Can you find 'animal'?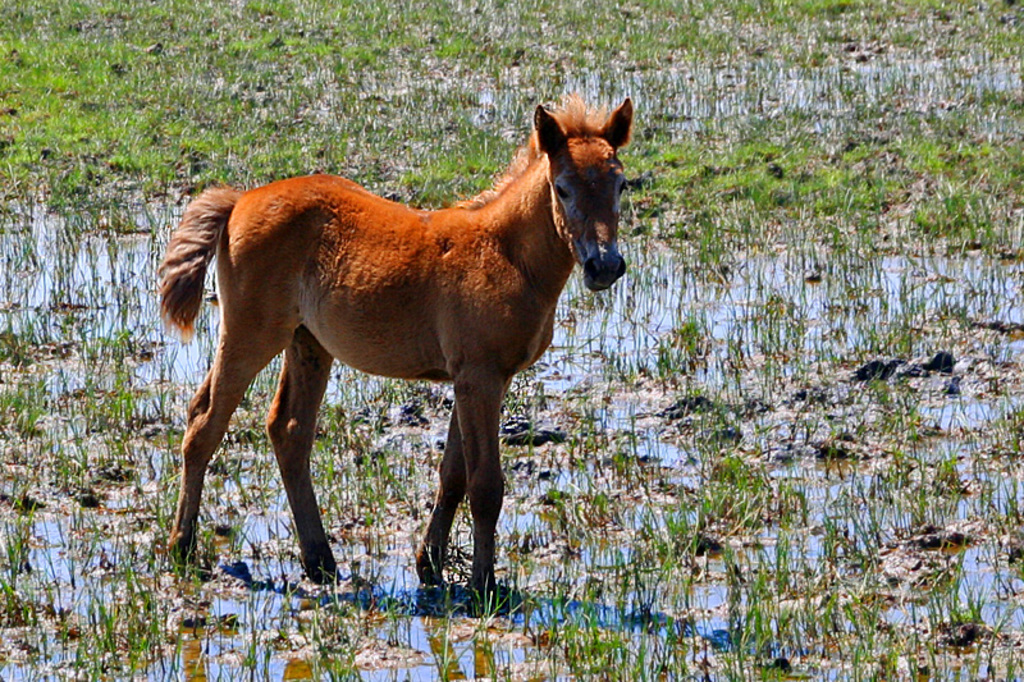
Yes, bounding box: detection(156, 90, 631, 599).
